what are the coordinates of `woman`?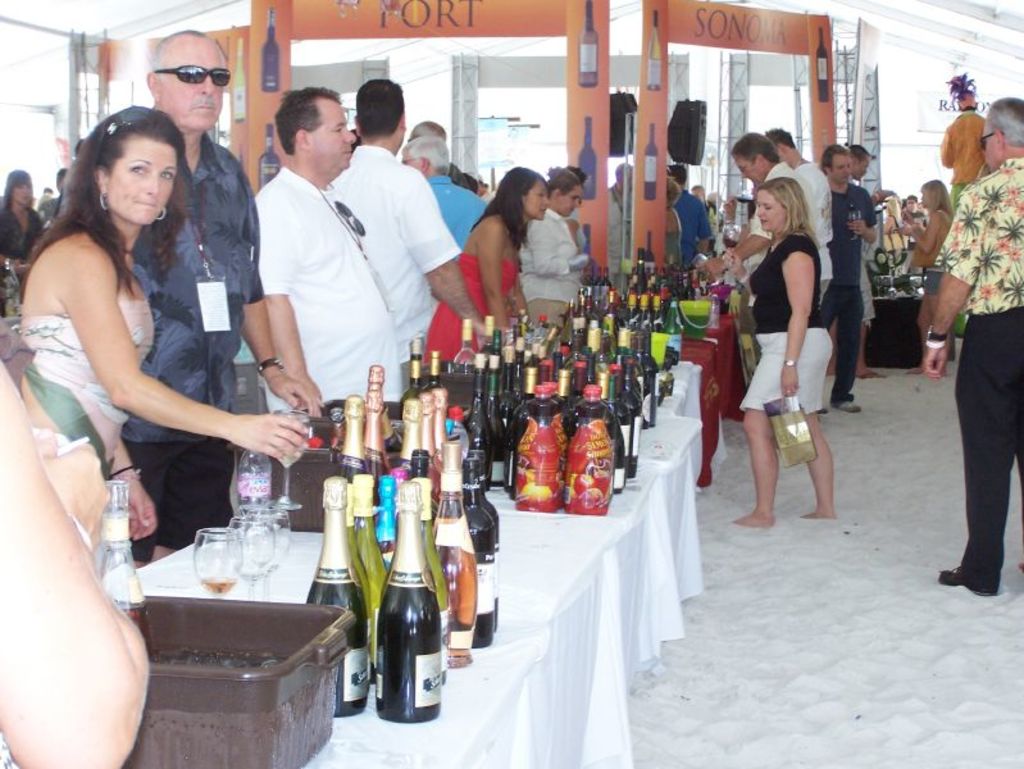
x1=13, y1=68, x2=255, y2=670.
